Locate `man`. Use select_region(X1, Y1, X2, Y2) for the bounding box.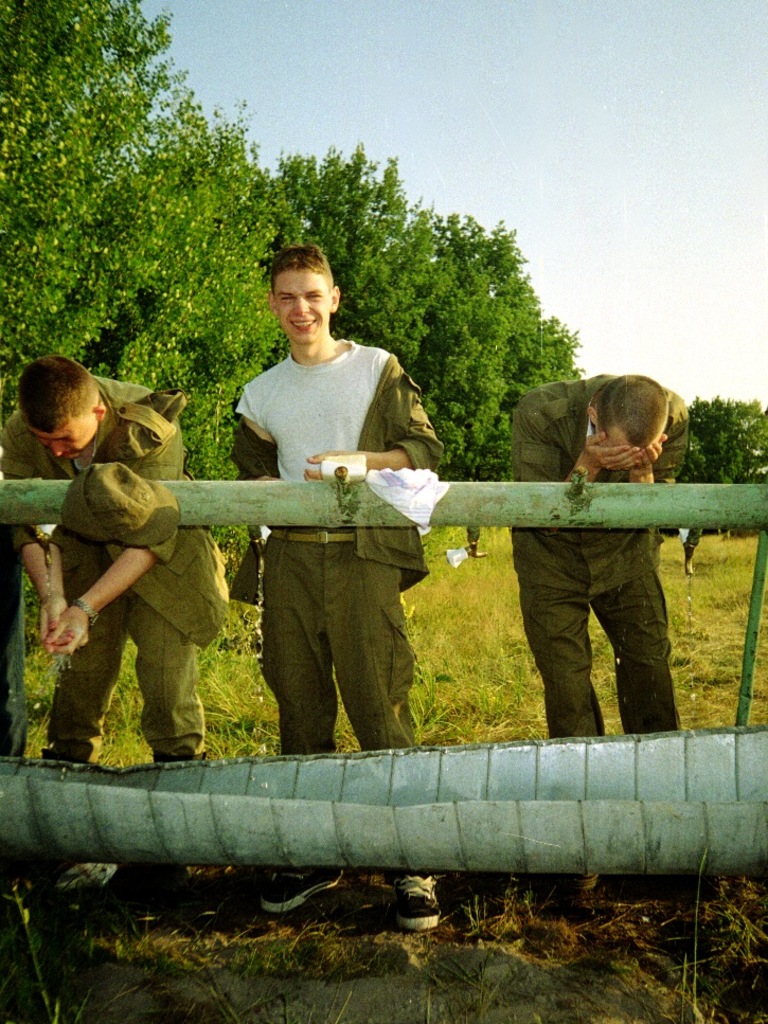
select_region(0, 355, 209, 908).
